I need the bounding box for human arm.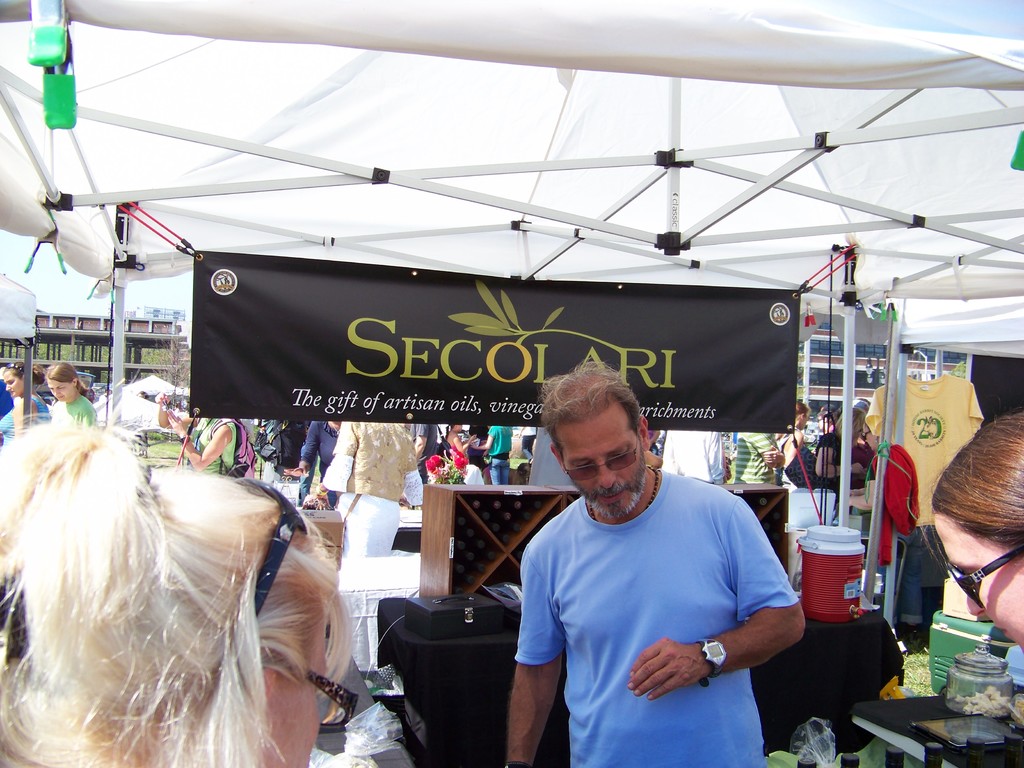
Here it is: 166,405,232,468.
